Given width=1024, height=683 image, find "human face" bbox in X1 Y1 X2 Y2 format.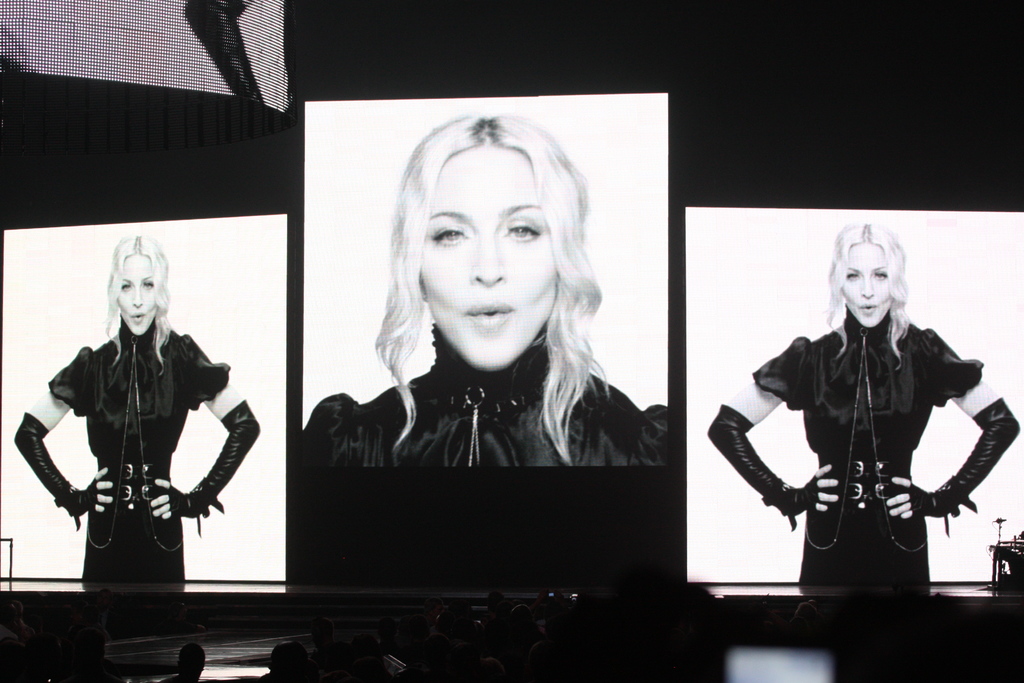
119 254 159 336.
